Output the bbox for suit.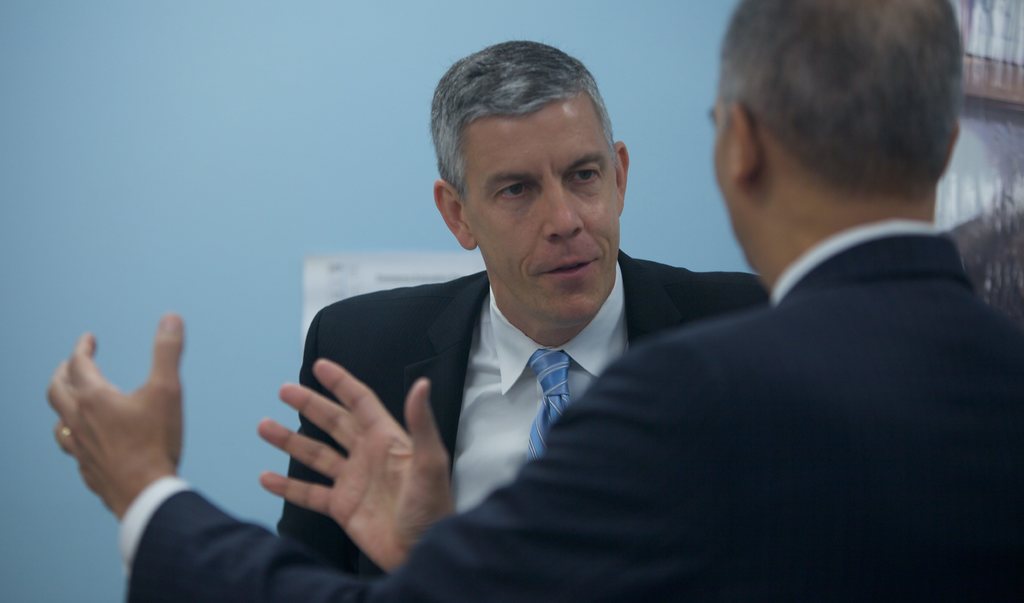
{"x1": 118, "y1": 221, "x2": 1019, "y2": 602}.
